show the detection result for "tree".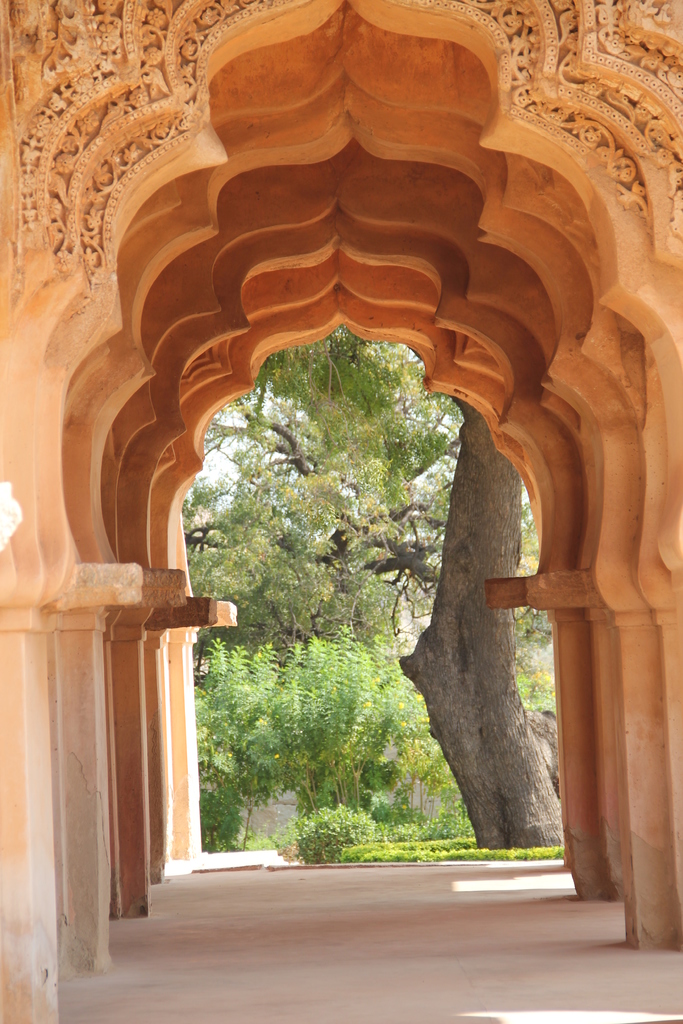
(395, 397, 561, 854).
